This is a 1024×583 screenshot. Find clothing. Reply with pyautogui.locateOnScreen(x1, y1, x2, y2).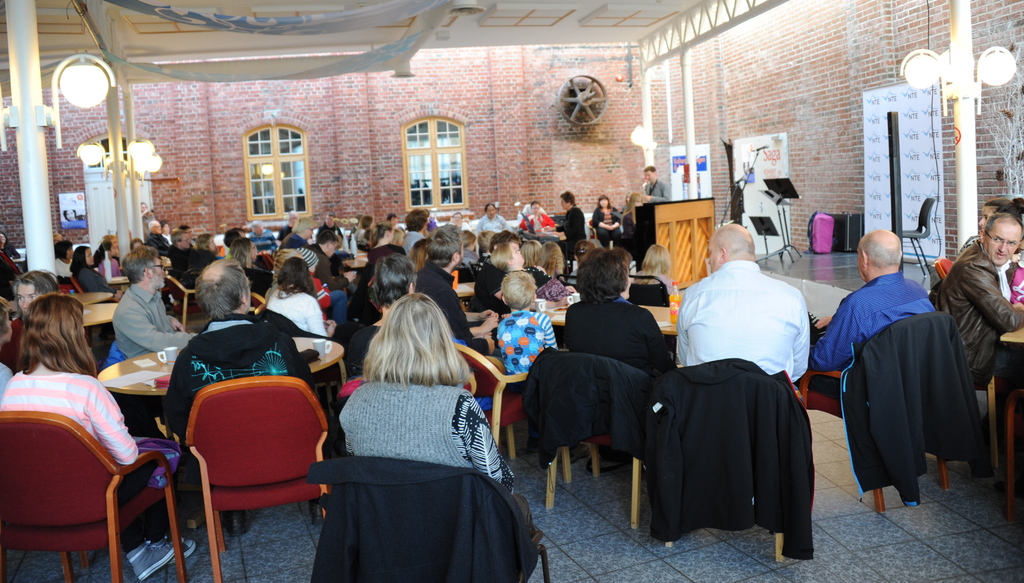
pyautogui.locateOnScreen(802, 276, 936, 377).
